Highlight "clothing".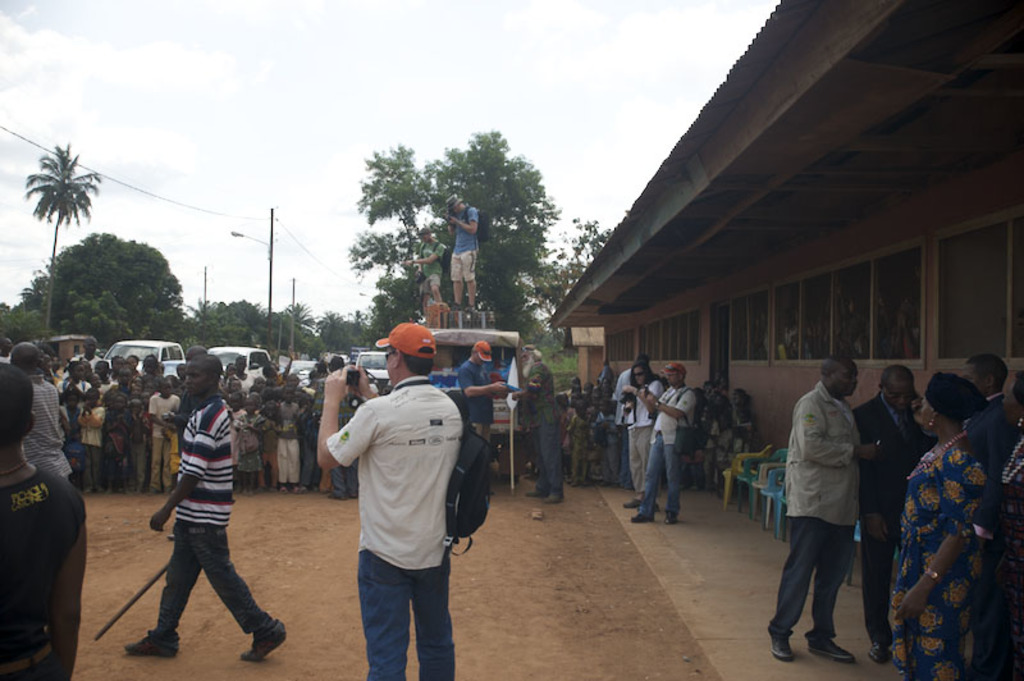
Highlighted region: x1=887 y1=433 x2=998 y2=680.
